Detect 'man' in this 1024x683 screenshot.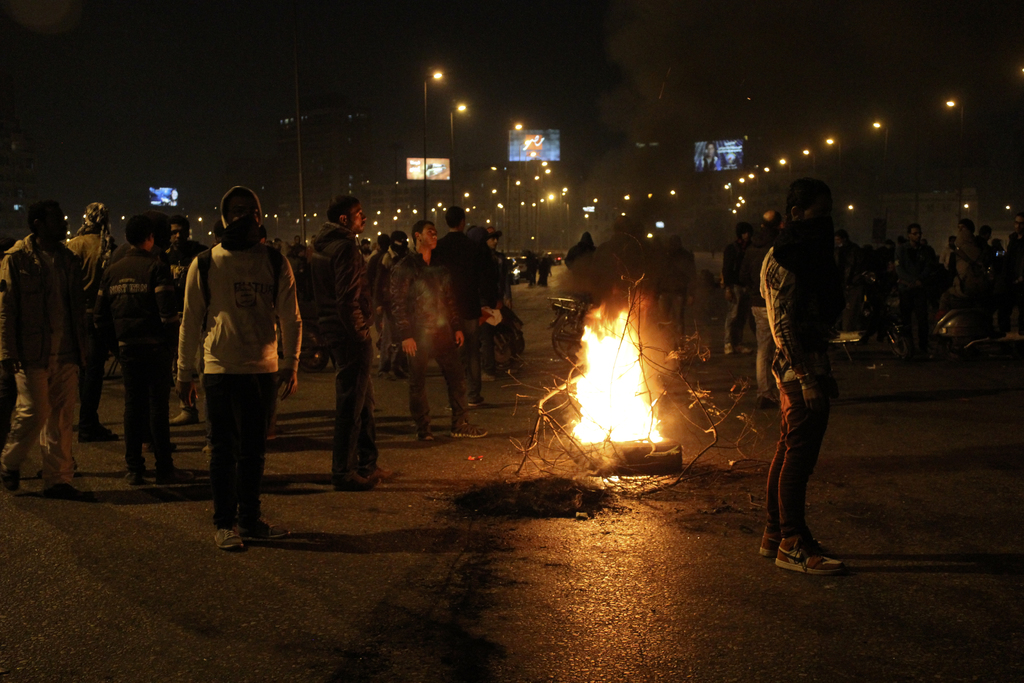
Detection: x1=895, y1=224, x2=943, y2=284.
